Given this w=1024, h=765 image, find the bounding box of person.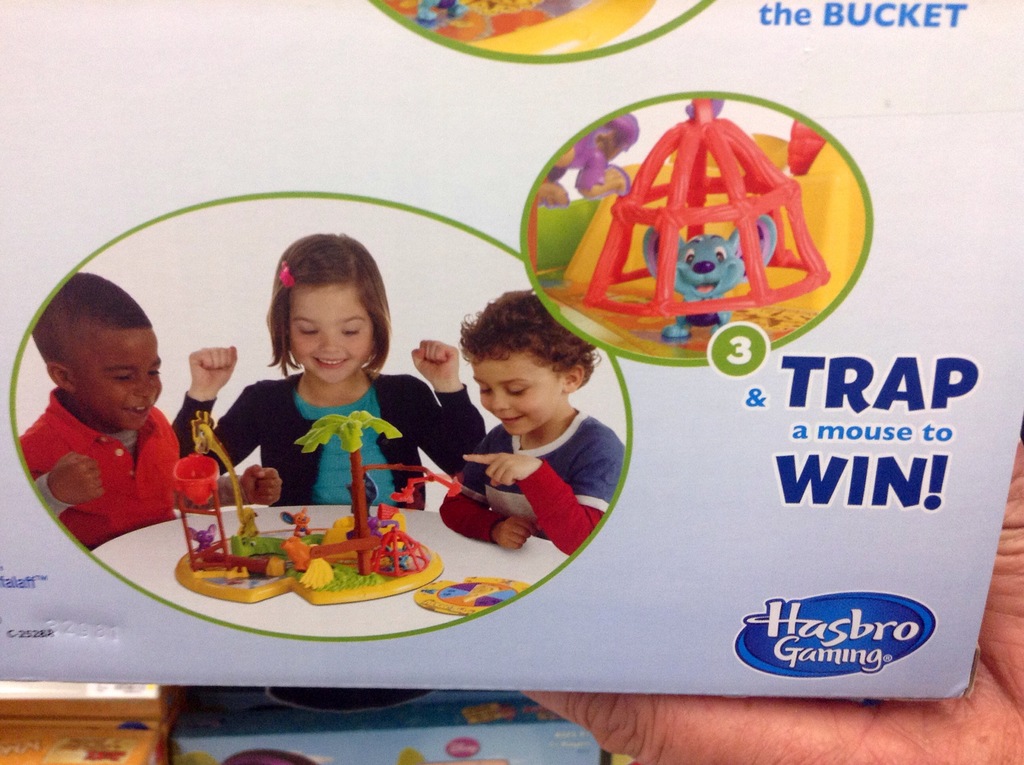
detection(173, 232, 483, 514).
